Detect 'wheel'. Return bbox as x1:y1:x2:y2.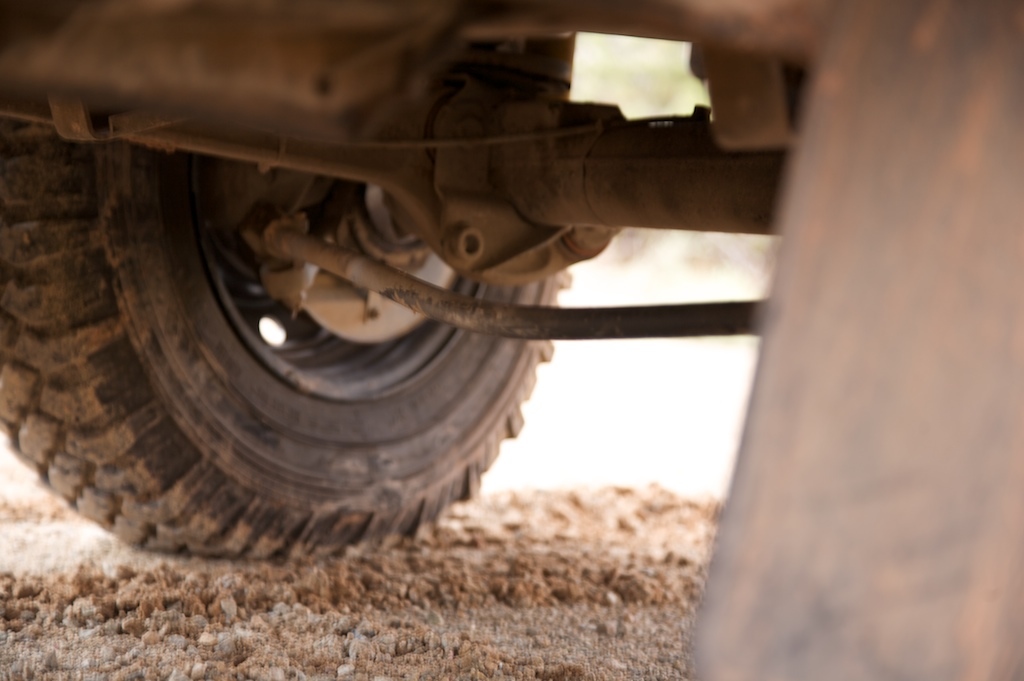
0:111:575:567.
